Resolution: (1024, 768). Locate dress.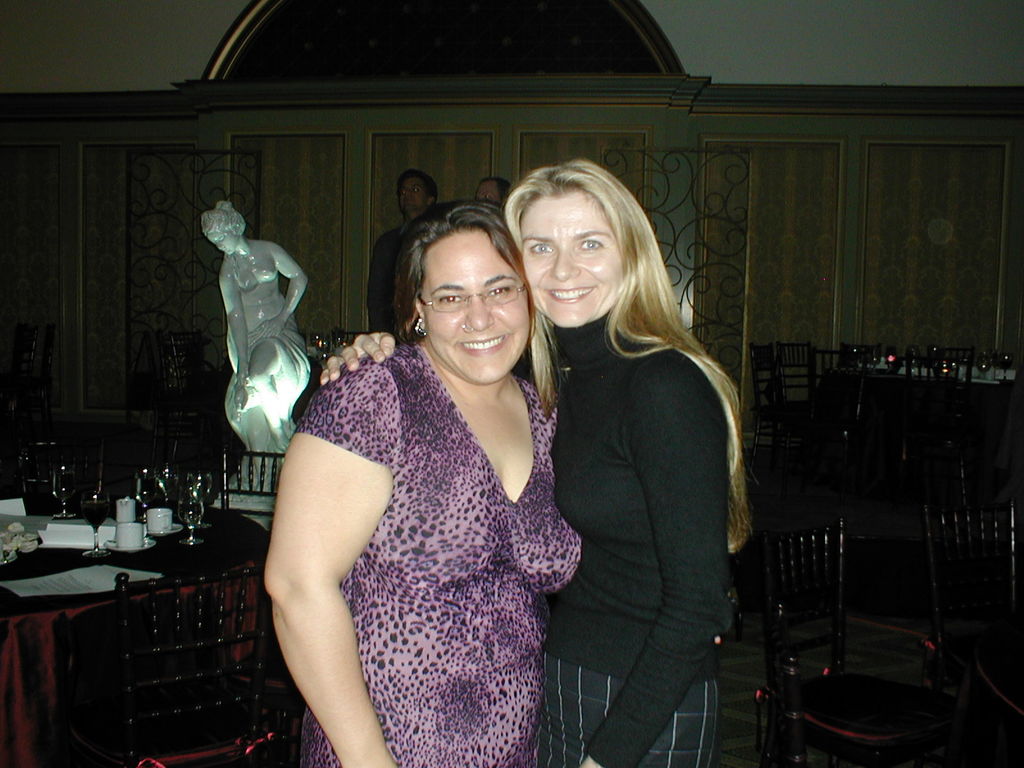
locate(531, 308, 738, 767).
